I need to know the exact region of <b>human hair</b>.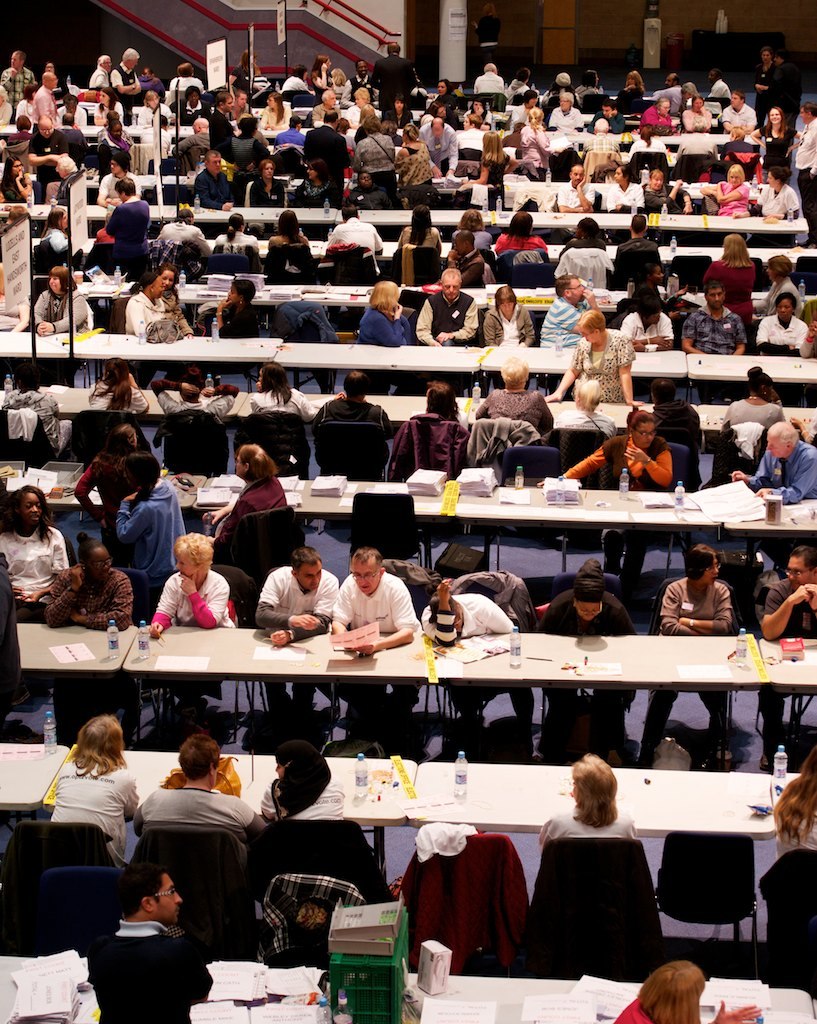
Region: <box>72,714,125,774</box>.
